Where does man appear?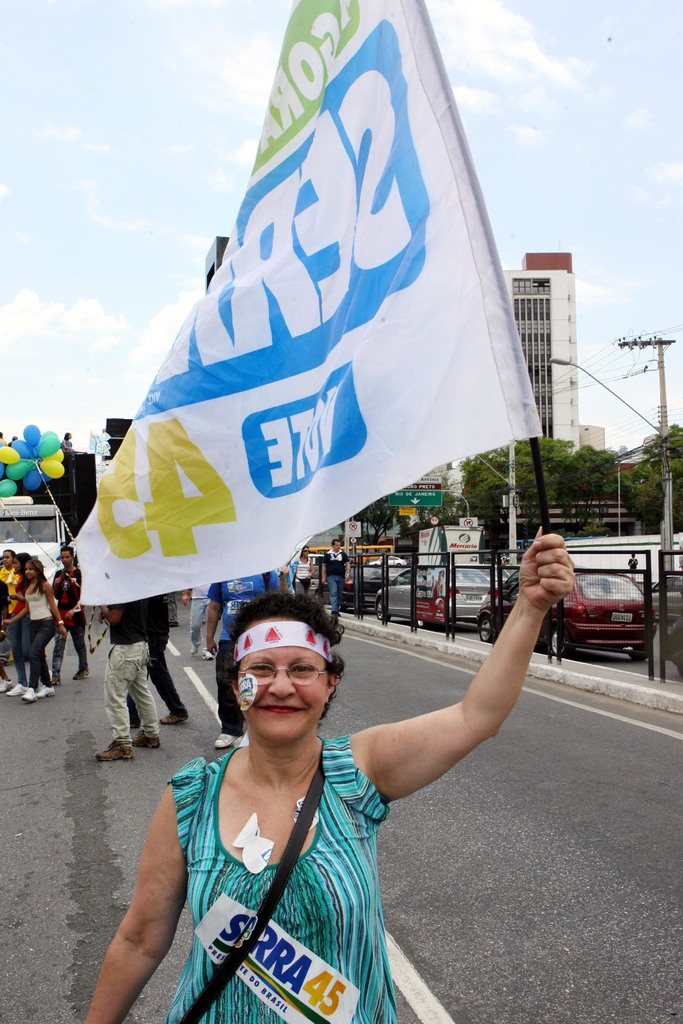
Appears at box=[181, 579, 215, 653].
